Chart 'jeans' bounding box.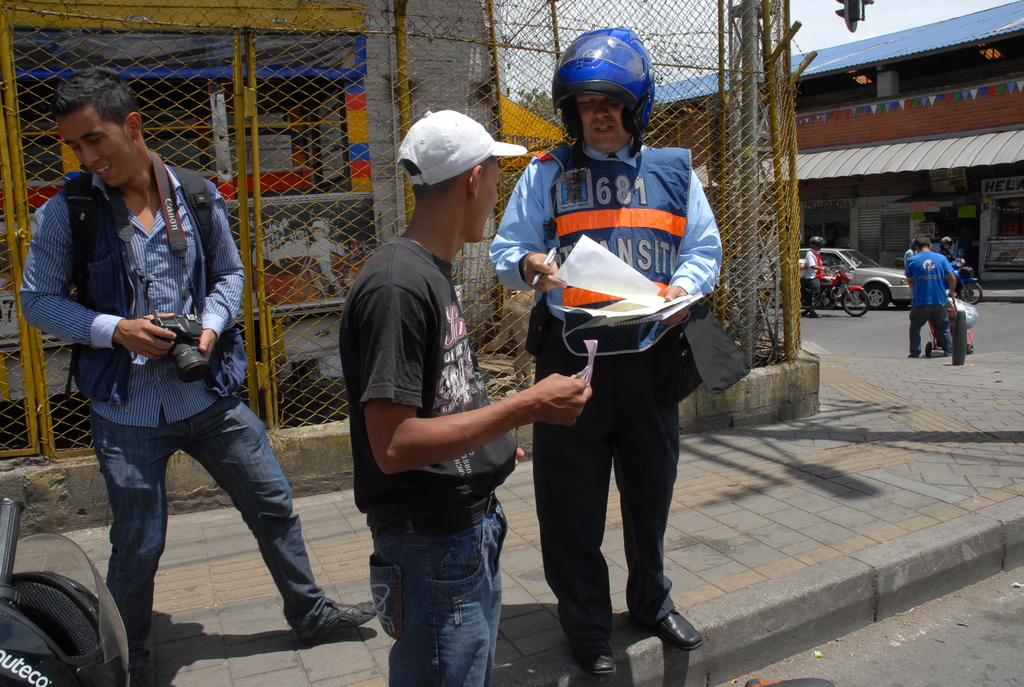
Charted: {"x1": 906, "y1": 306, "x2": 956, "y2": 361}.
